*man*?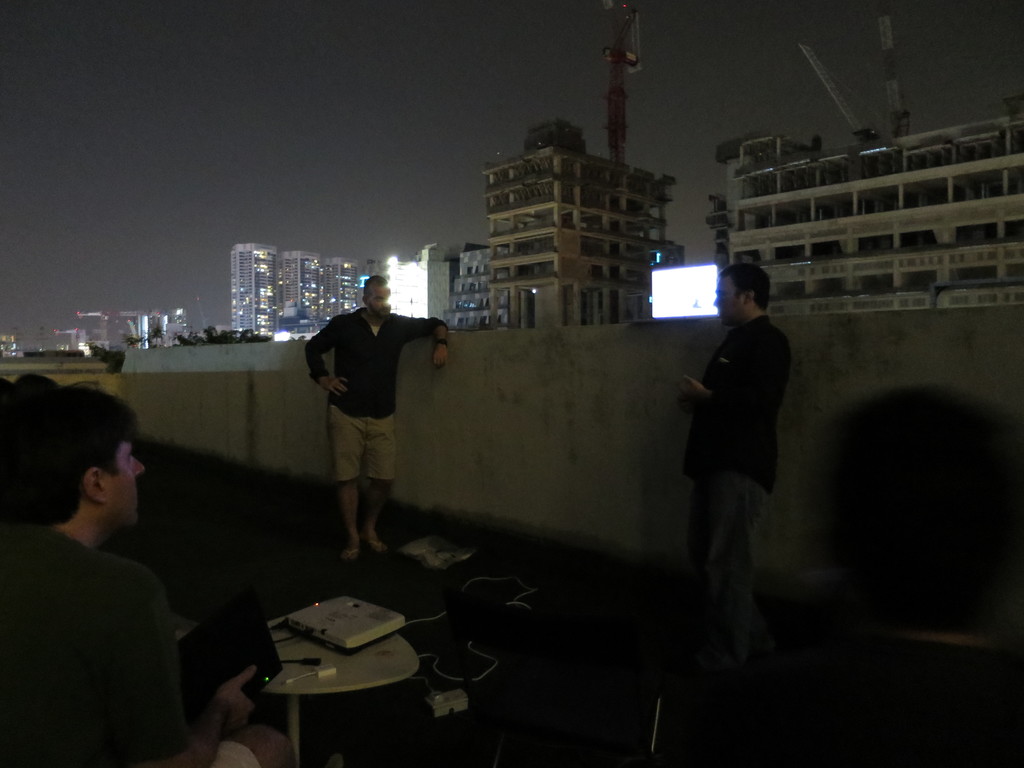
x1=303, y1=275, x2=449, y2=563
